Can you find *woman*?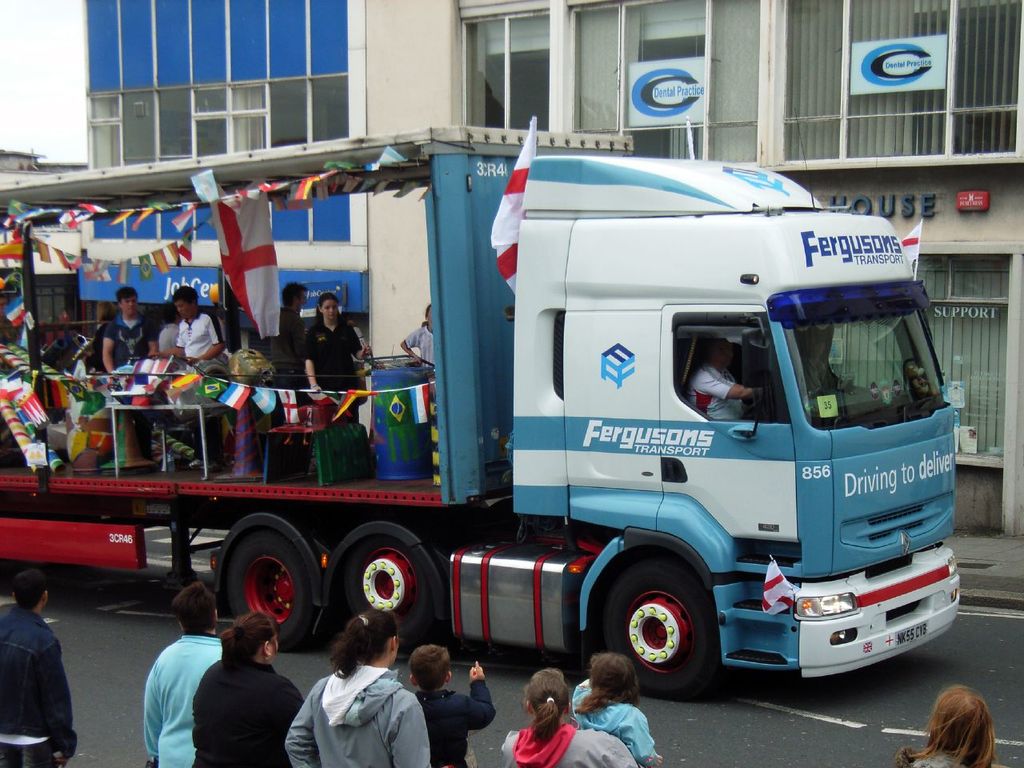
Yes, bounding box: <bbox>190, 608, 307, 767</bbox>.
